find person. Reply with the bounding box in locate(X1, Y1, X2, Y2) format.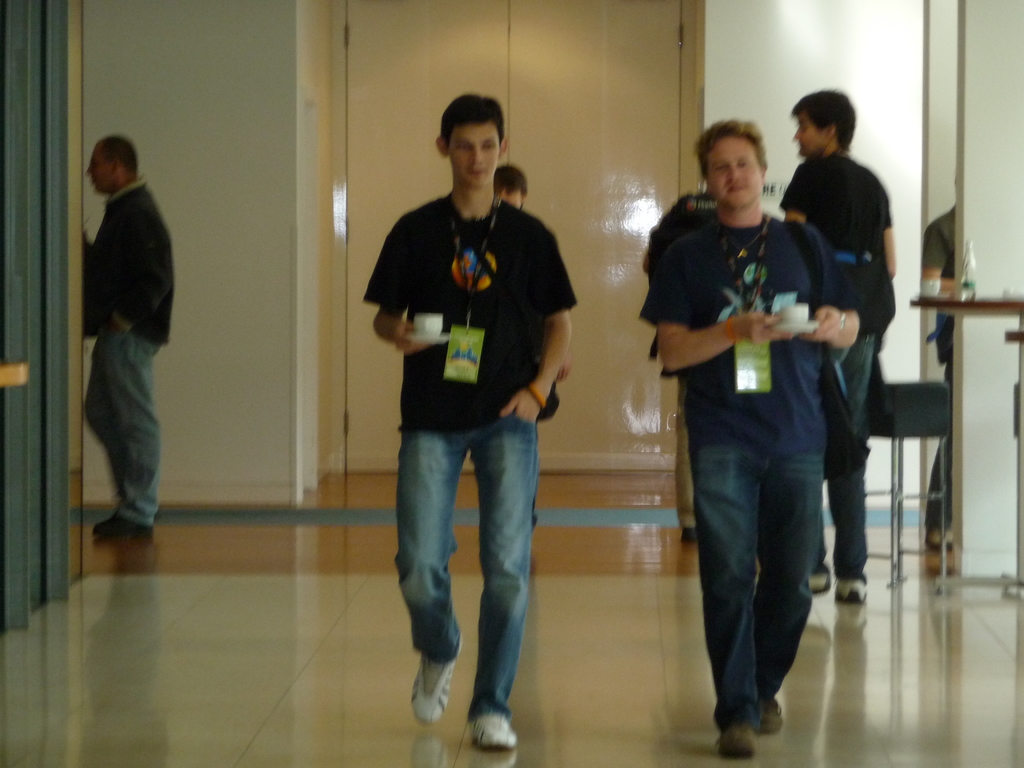
locate(71, 130, 178, 544).
